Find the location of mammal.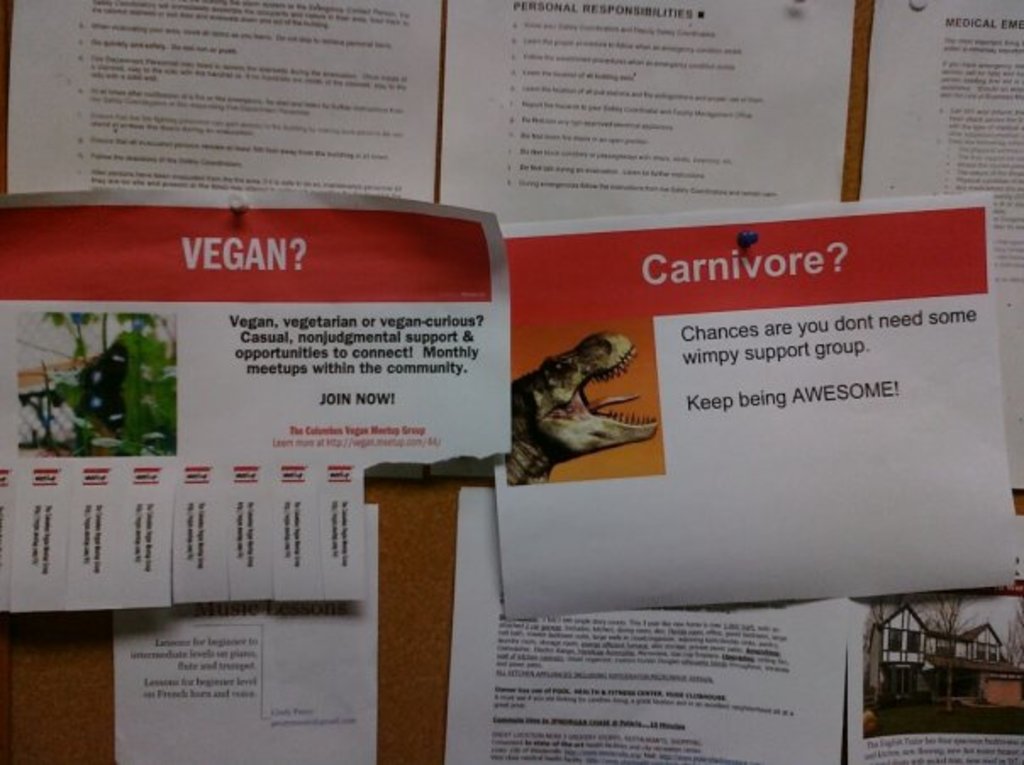
Location: [510,334,646,465].
